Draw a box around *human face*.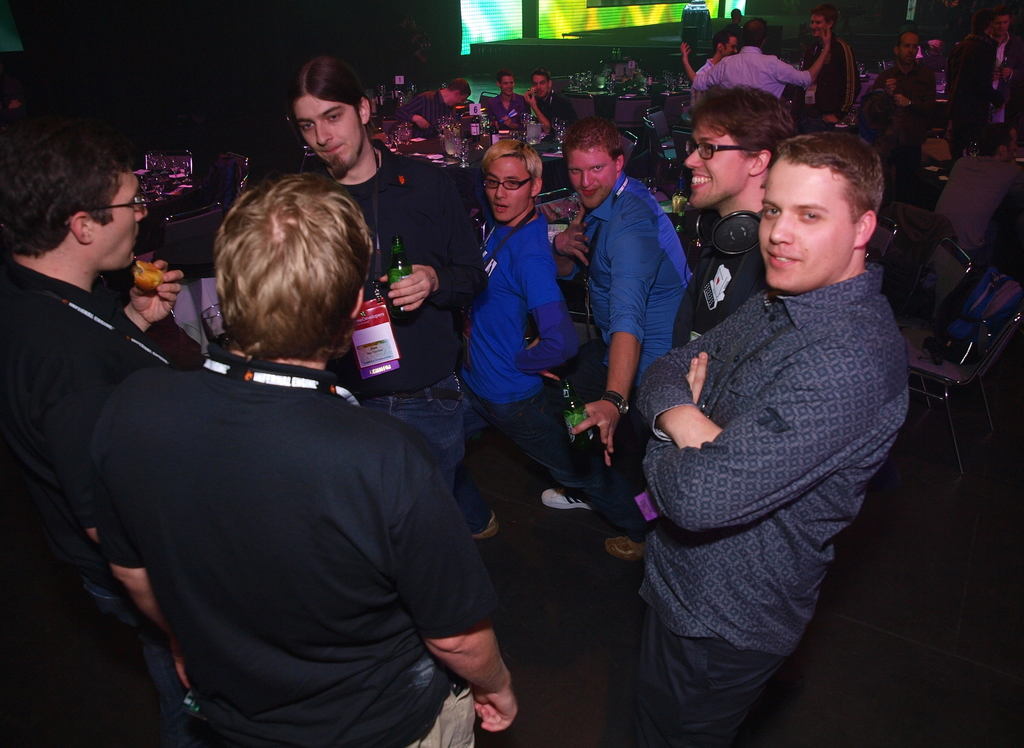
{"x1": 898, "y1": 37, "x2": 919, "y2": 65}.
